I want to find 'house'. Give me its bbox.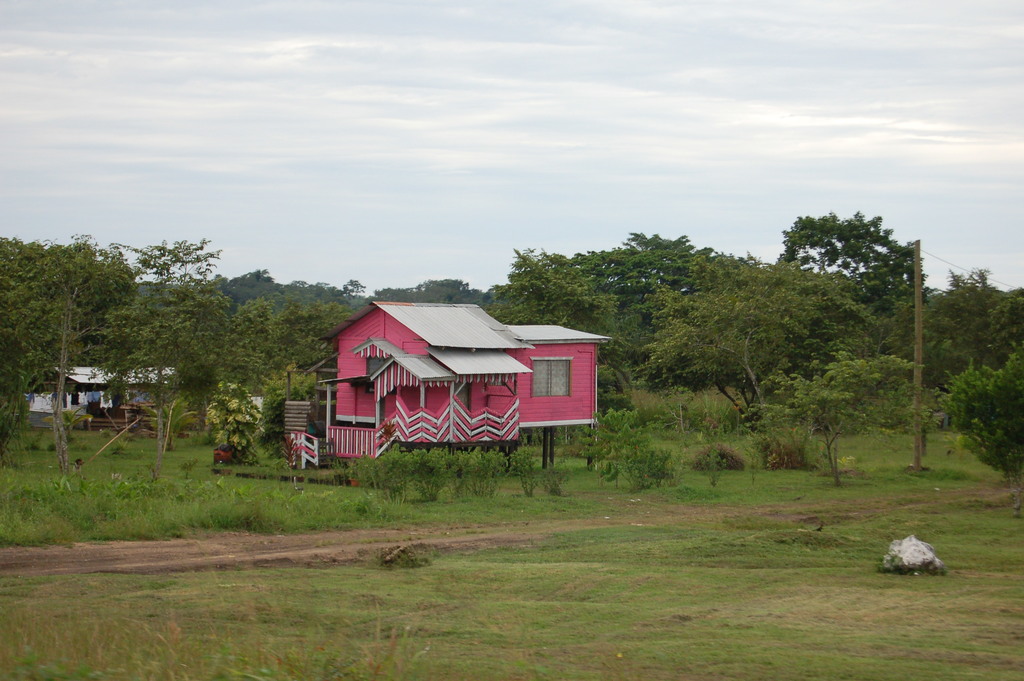
290, 302, 611, 474.
